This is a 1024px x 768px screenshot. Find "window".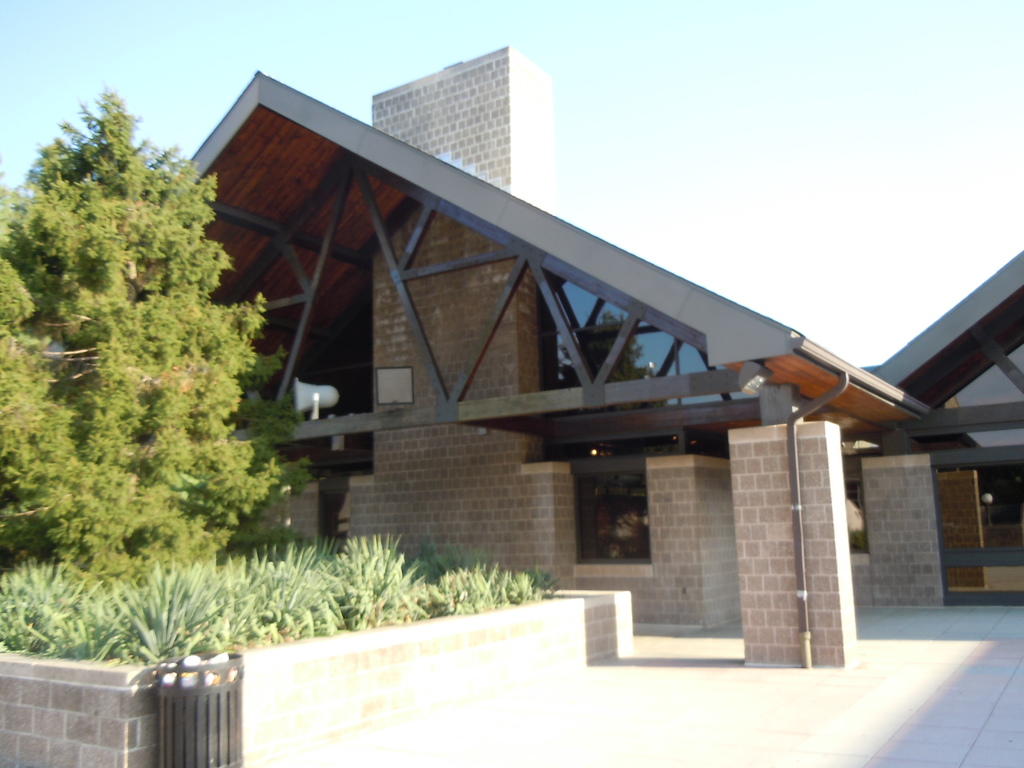
Bounding box: select_region(571, 458, 645, 571).
